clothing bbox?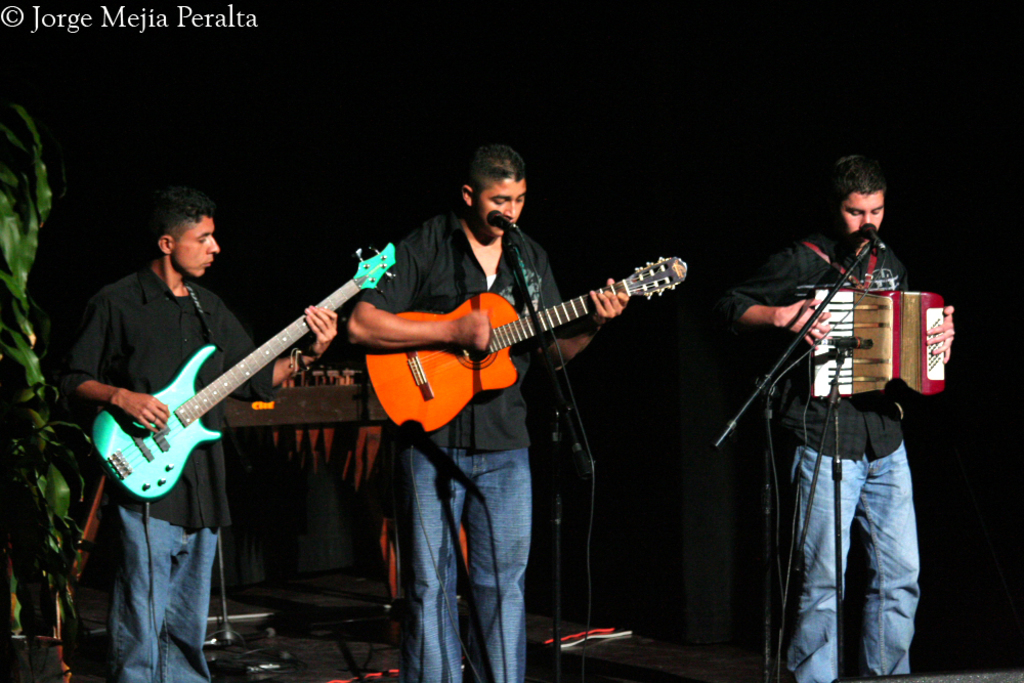
crop(358, 223, 567, 682)
